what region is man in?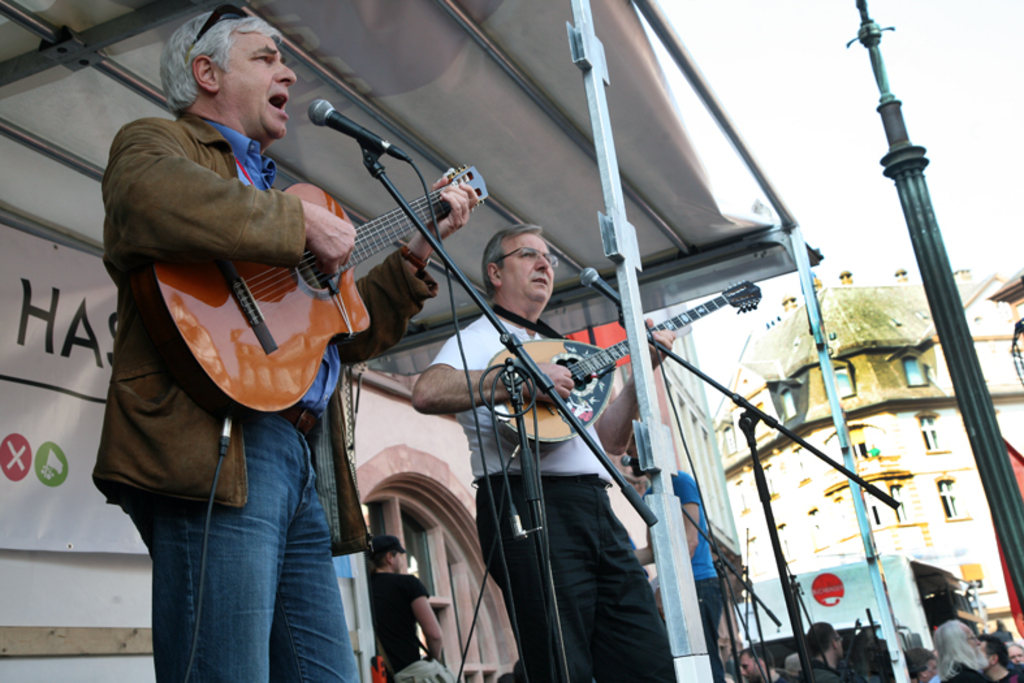
<bbox>733, 645, 782, 682</bbox>.
